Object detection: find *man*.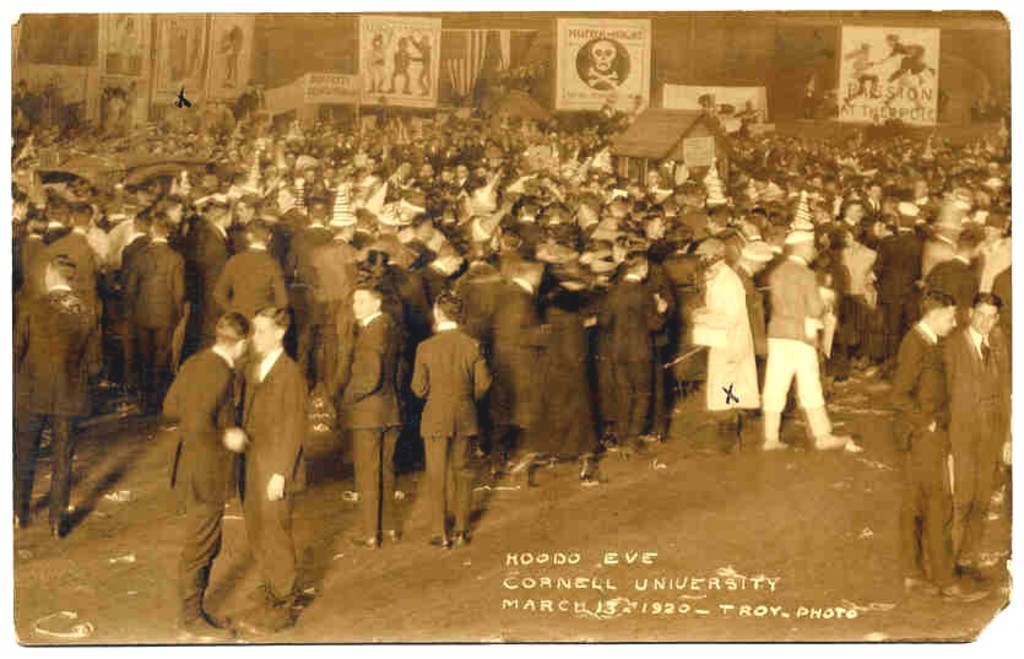
select_region(161, 310, 251, 641).
